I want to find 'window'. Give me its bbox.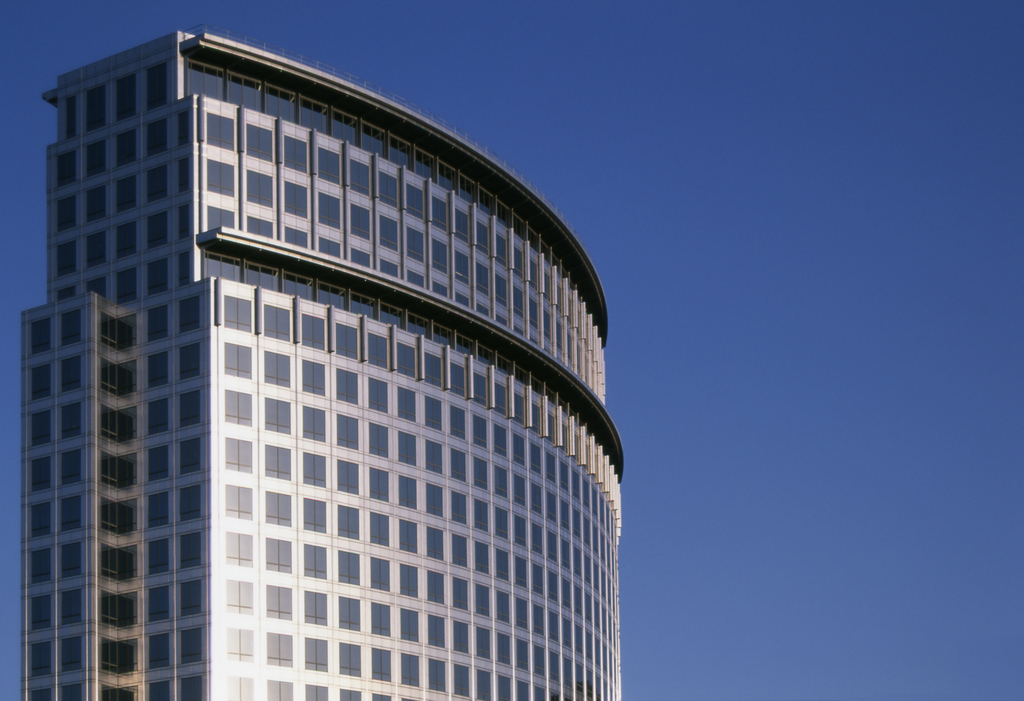
[left=316, top=192, right=339, bottom=233].
